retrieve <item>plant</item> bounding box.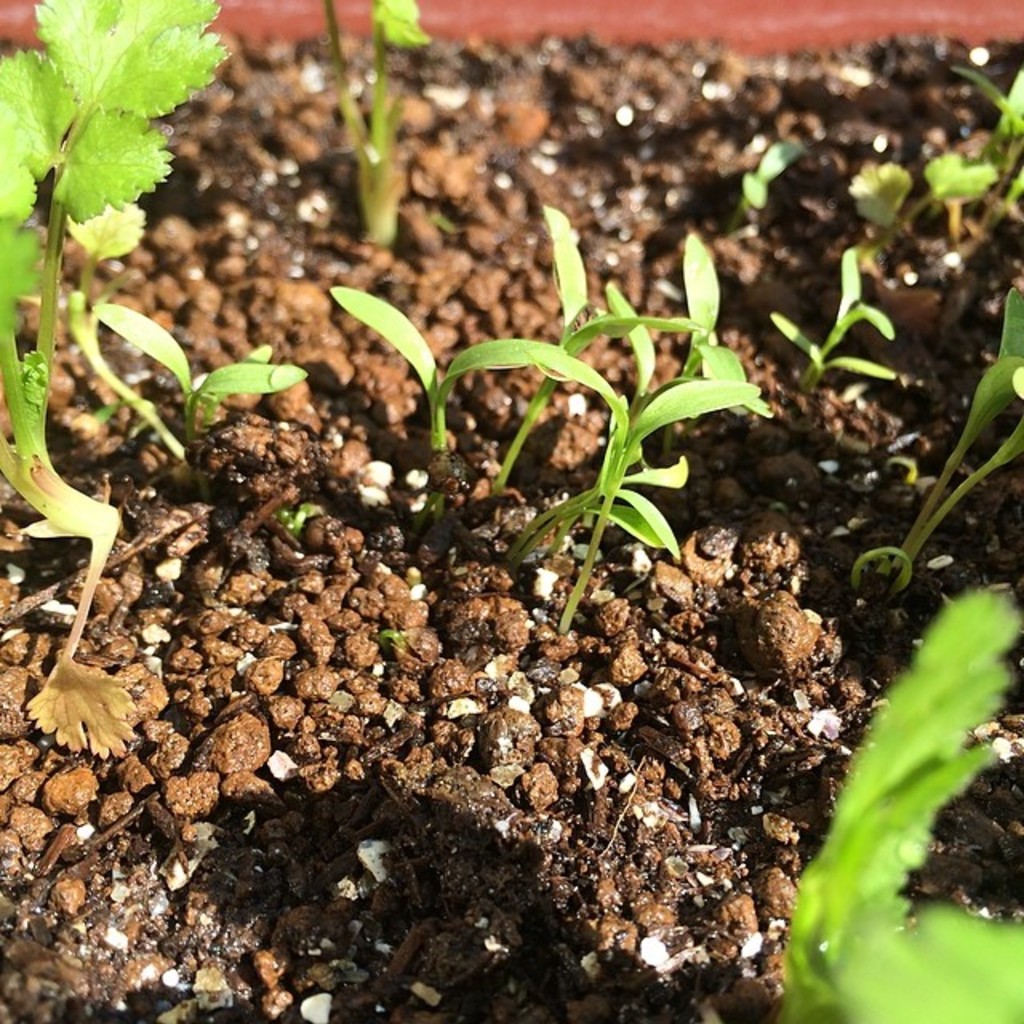
Bounding box: x1=898 y1=142 x2=998 y2=240.
